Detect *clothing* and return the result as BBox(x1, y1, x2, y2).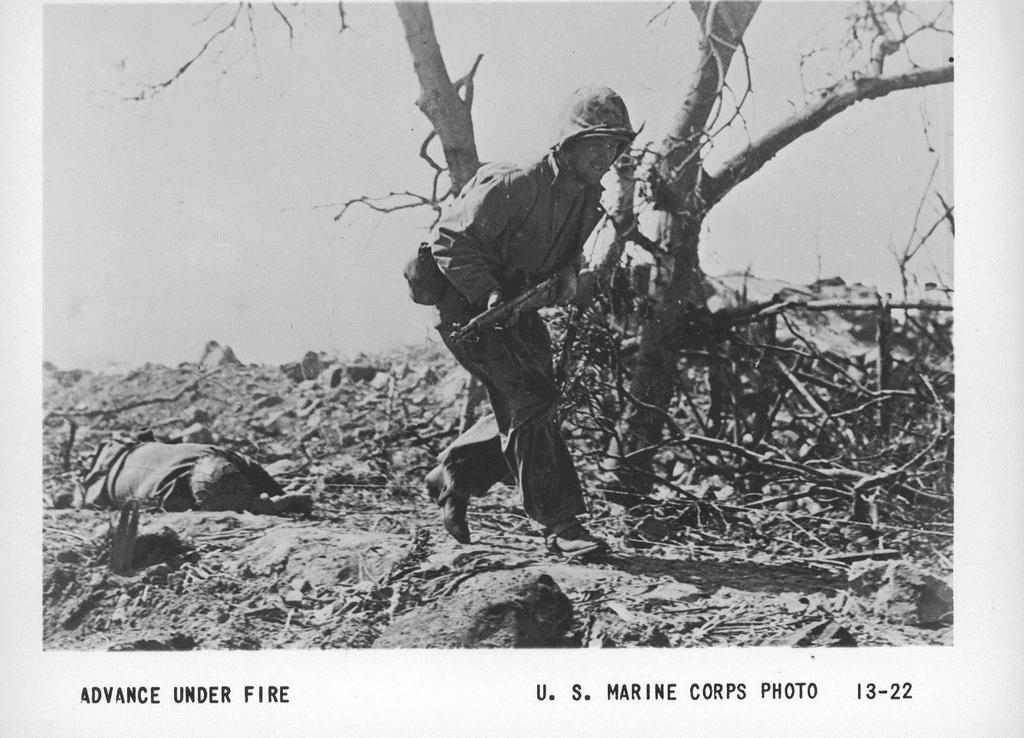
BBox(84, 436, 277, 512).
